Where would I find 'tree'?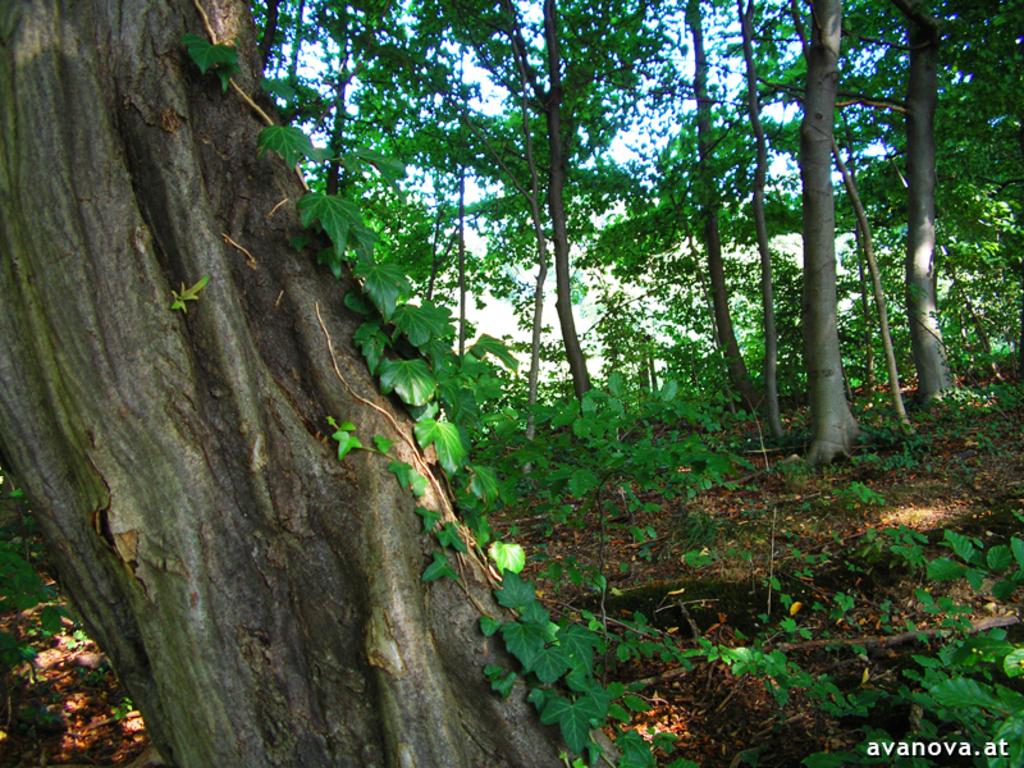
At locate(0, 0, 622, 767).
